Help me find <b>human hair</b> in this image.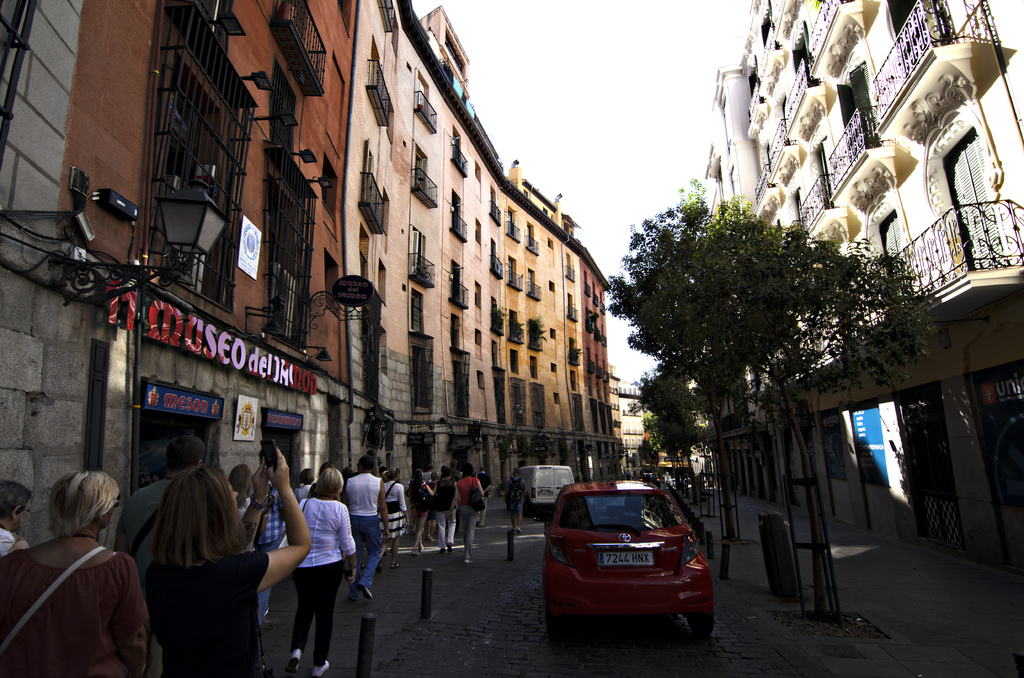
Found it: box(462, 464, 473, 475).
